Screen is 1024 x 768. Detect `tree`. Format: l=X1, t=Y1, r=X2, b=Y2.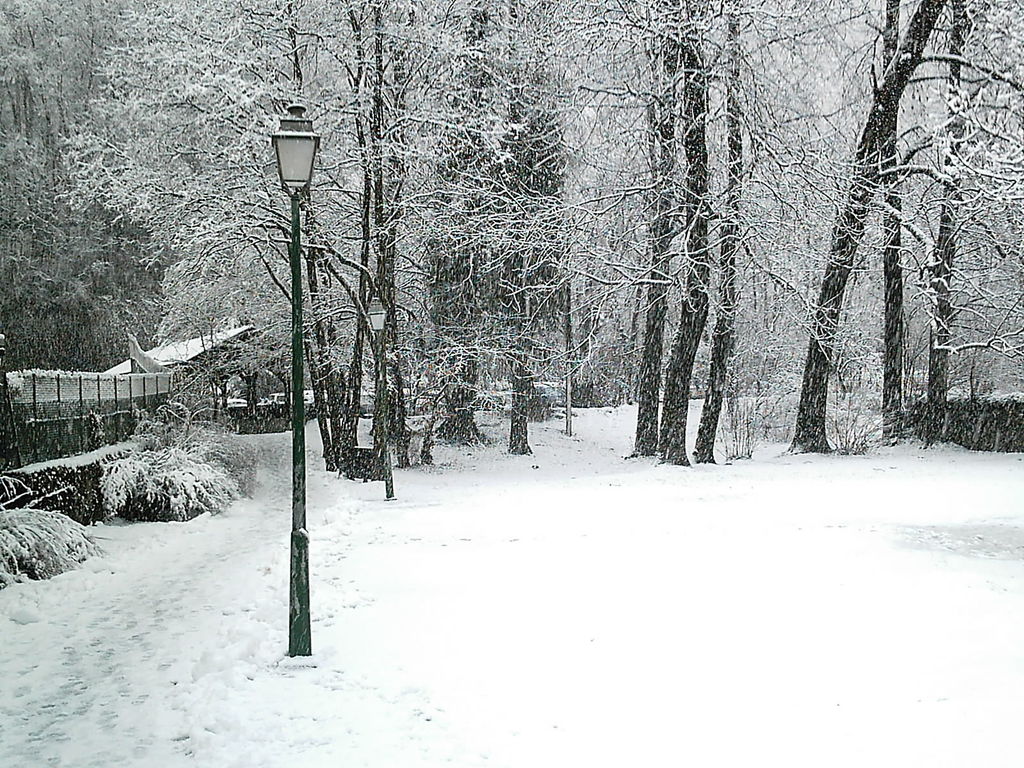
l=110, t=2, r=409, b=483.
